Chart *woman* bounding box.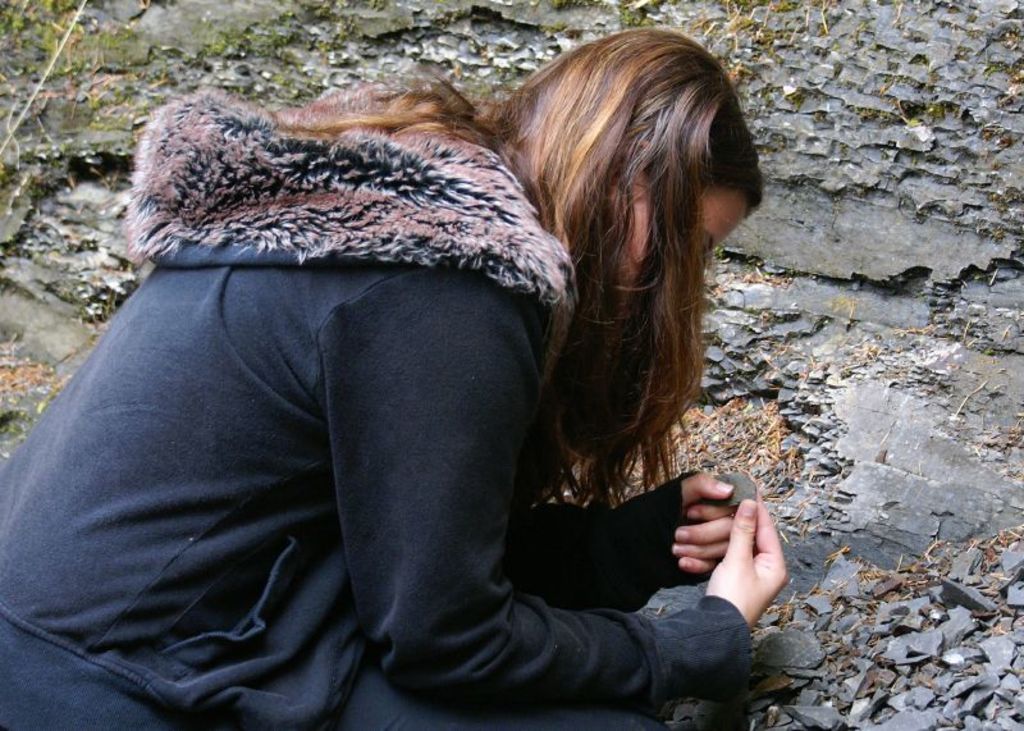
Charted: x1=110, y1=40, x2=806, y2=728.
